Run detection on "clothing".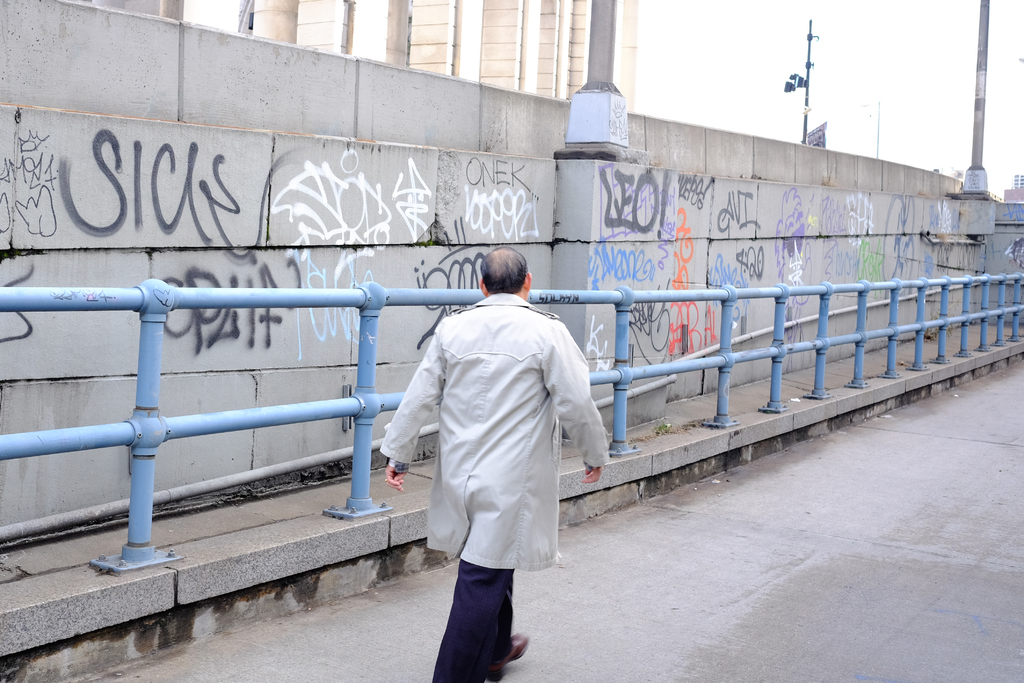
Result: left=386, top=286, right=604, bottom=617.
